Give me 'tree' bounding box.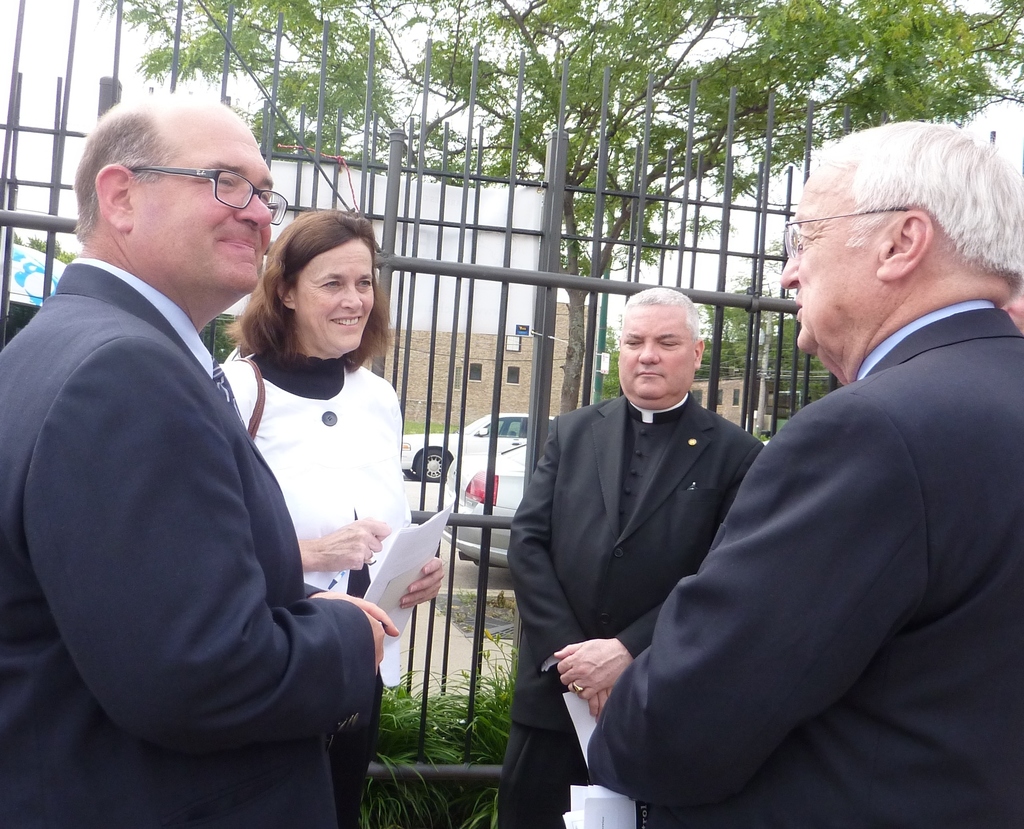
[left=600, top=236, right=838, bottom=427].
